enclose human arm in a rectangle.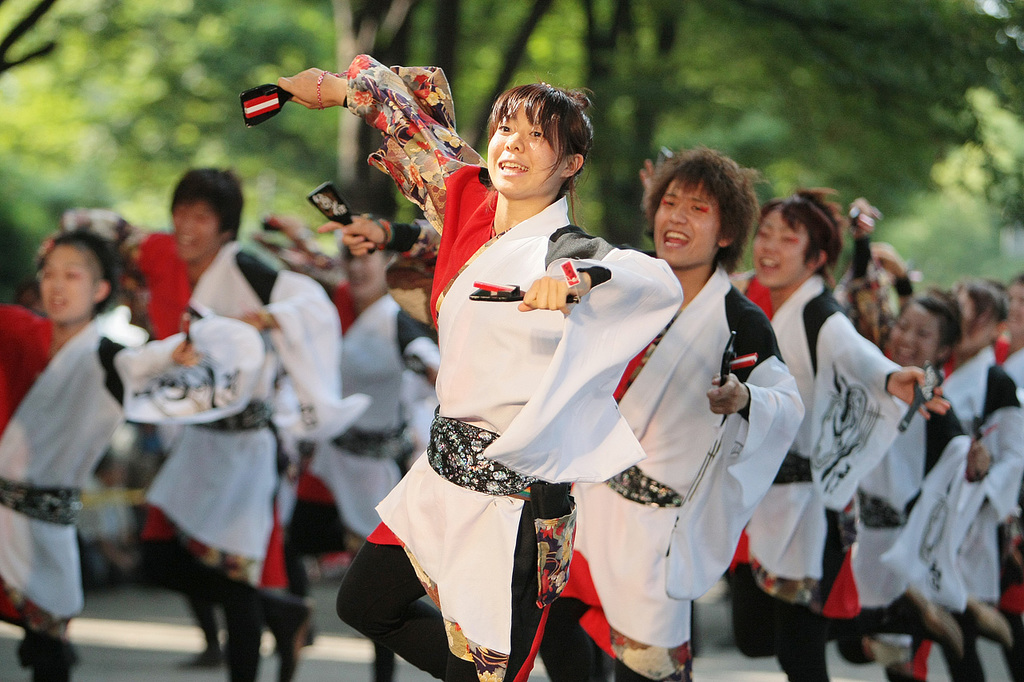
x1=510, y1=225, x2=686, y2=314.
